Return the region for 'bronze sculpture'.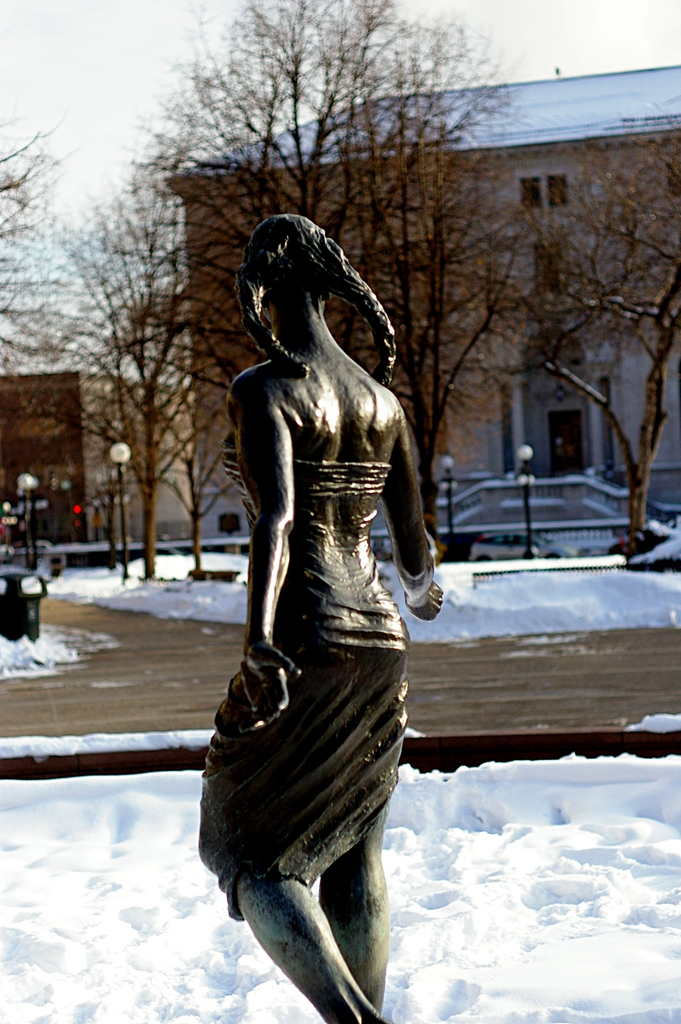
bbox=[196, 211, 447, 1023].
